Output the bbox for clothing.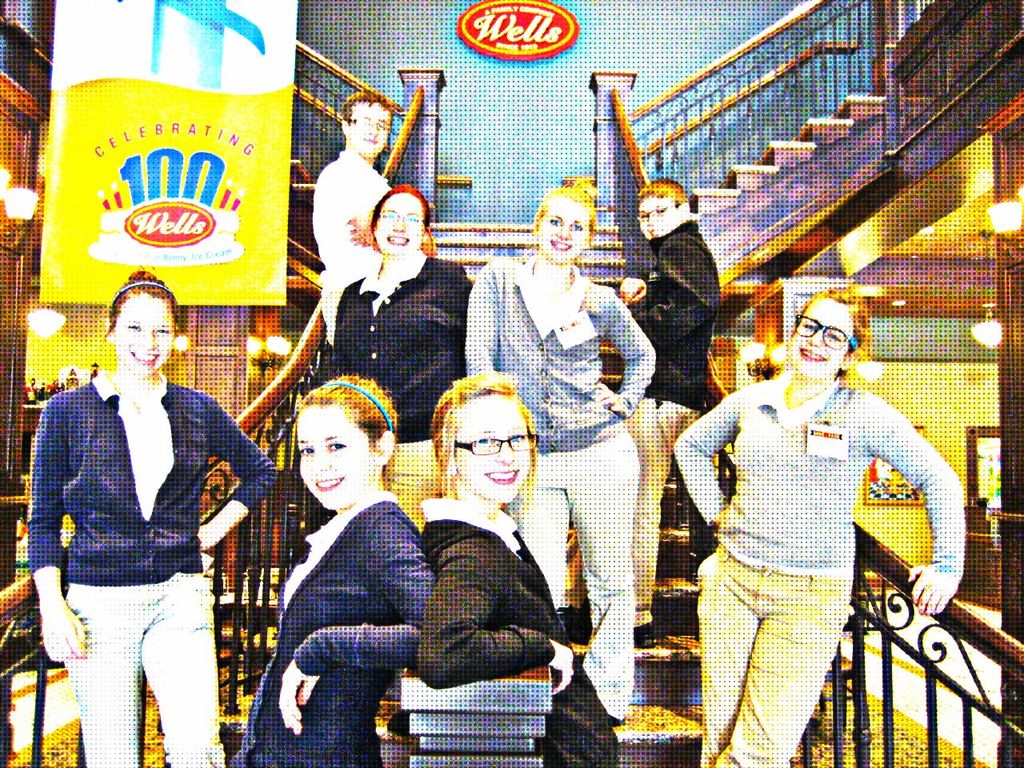
x1=302, y1=154, x2=392, y2=354.
